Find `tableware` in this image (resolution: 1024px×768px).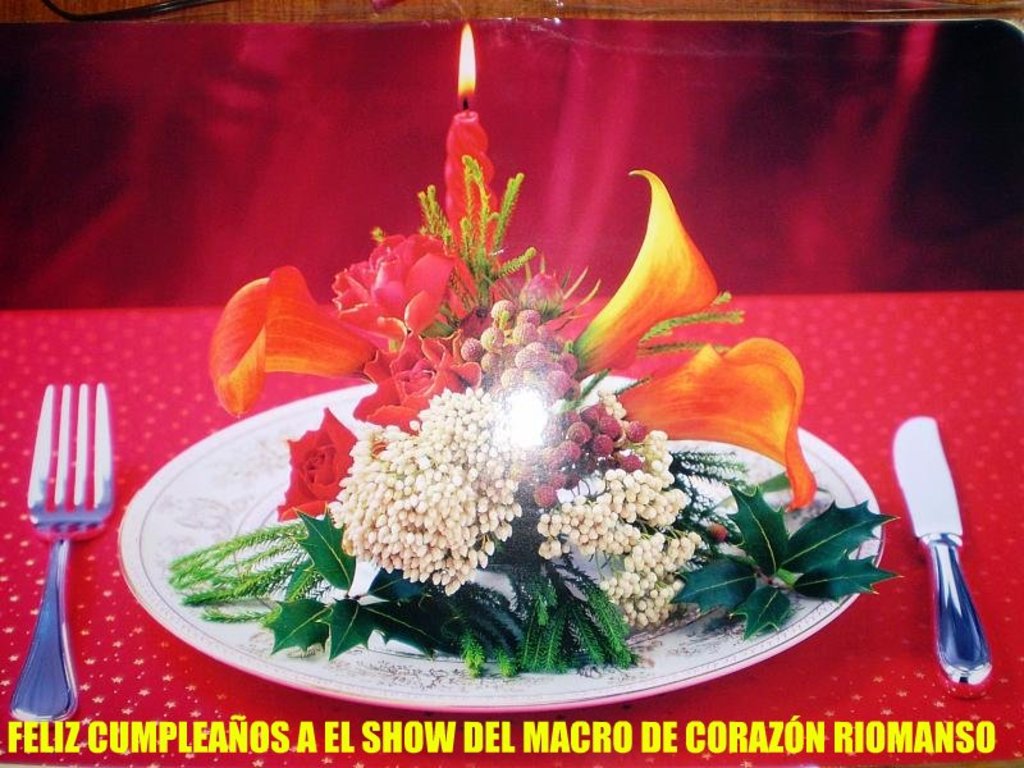
detection(0, 384, 111, 724).
